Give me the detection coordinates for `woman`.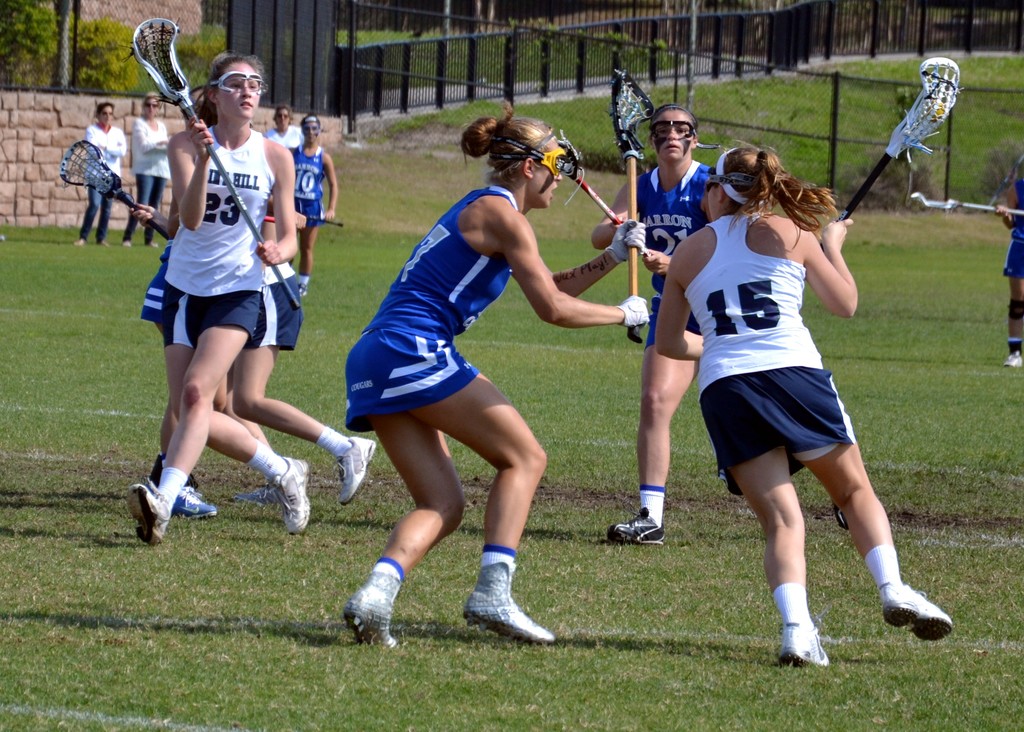
(658,137,920,672).
